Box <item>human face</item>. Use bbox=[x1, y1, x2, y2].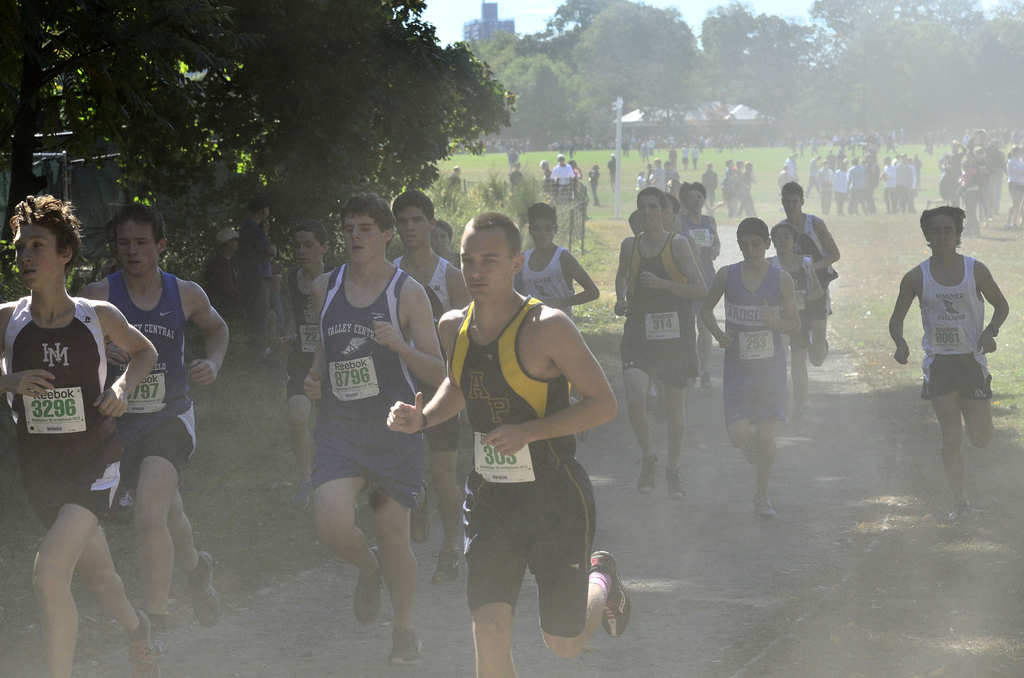
bbox=[635, 195, 658, 230].
